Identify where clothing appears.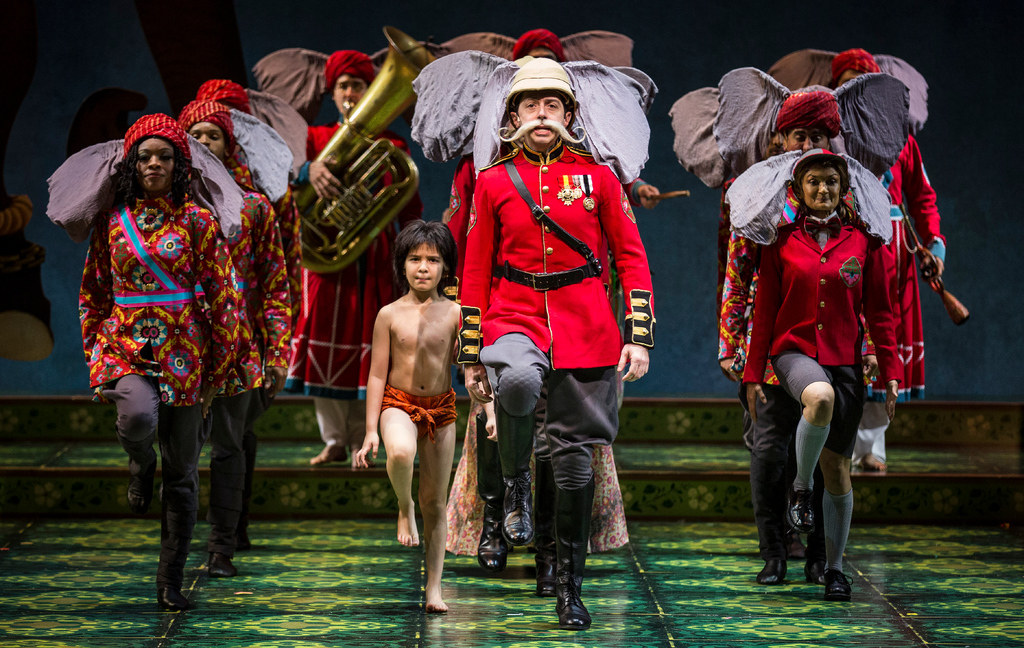
Appears at box=[453, 147, 657, 489].
